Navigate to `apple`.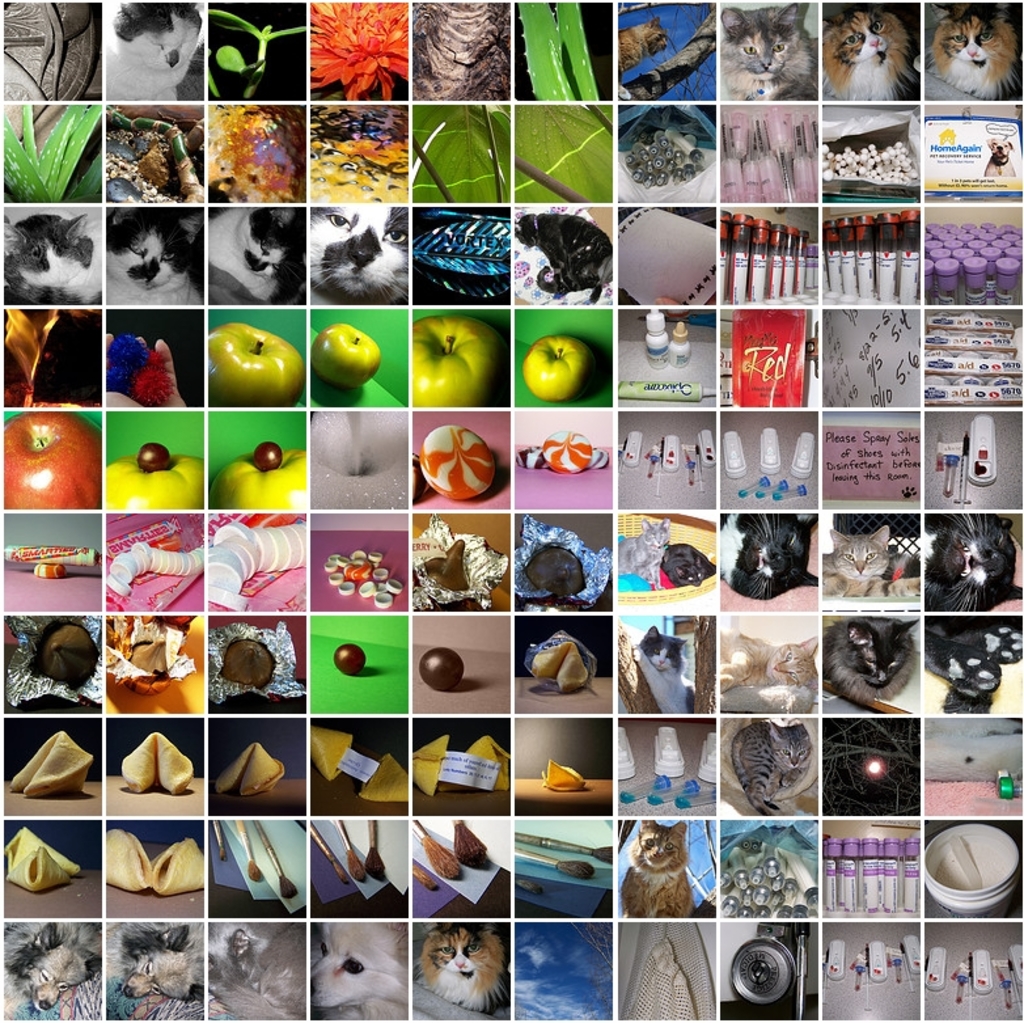
Navigation target: {"x1": 101, "y1": 461, "x2": 202, "y2": 508}.
